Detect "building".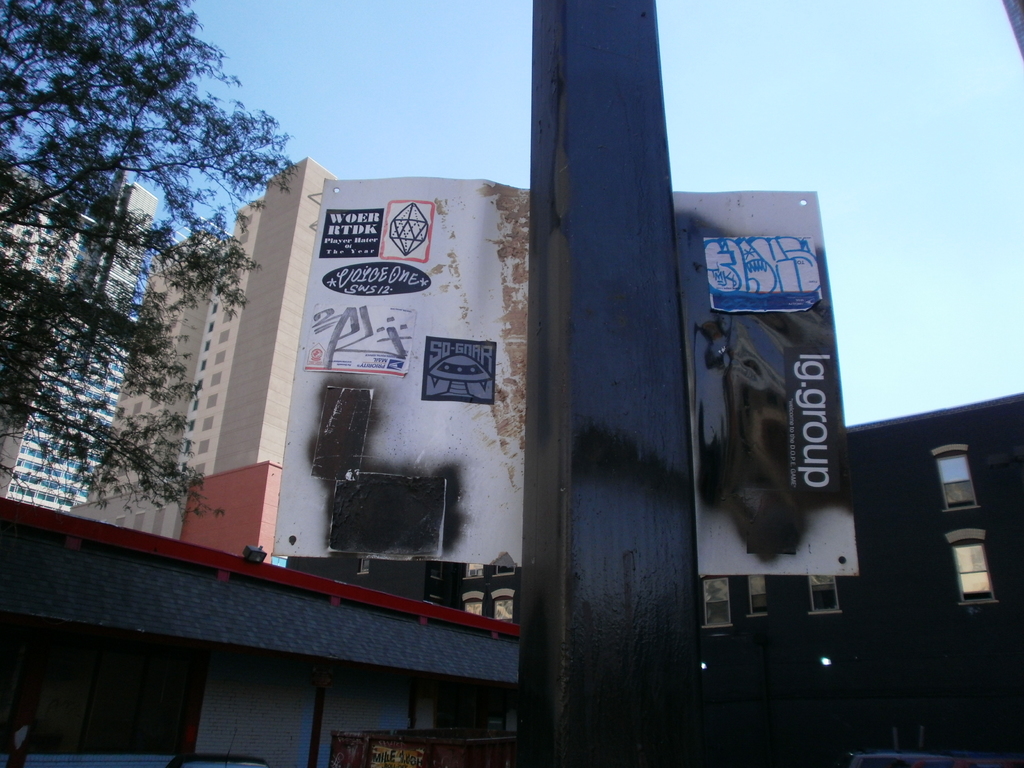
Detected at [x1=854, y1=395, x2=1023, y2=767].
